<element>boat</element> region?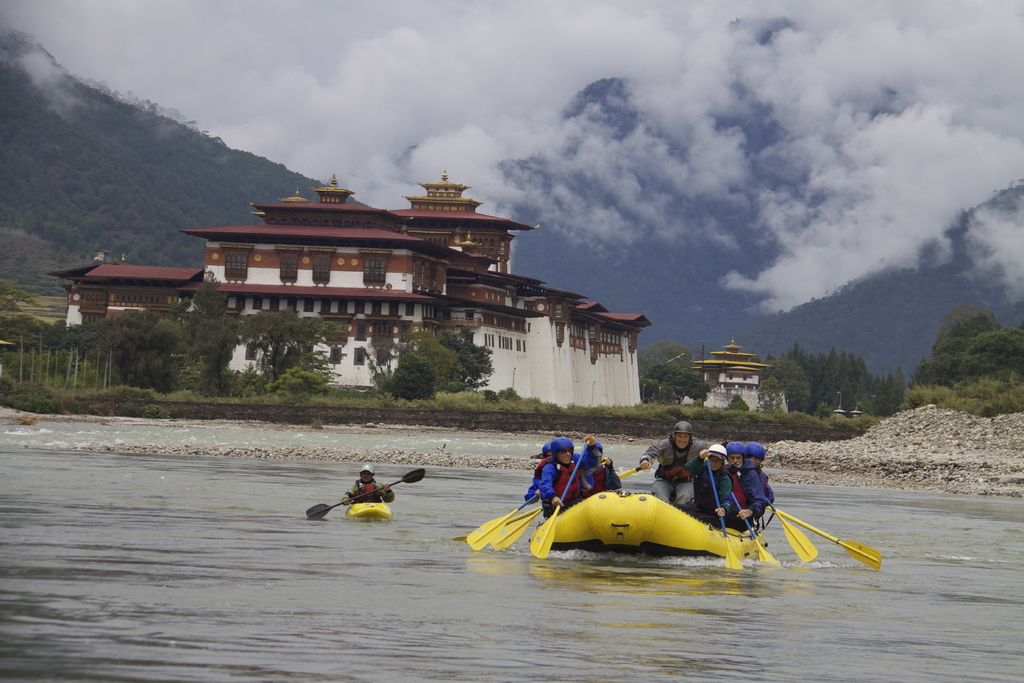
(529, 489, 762, 560)
